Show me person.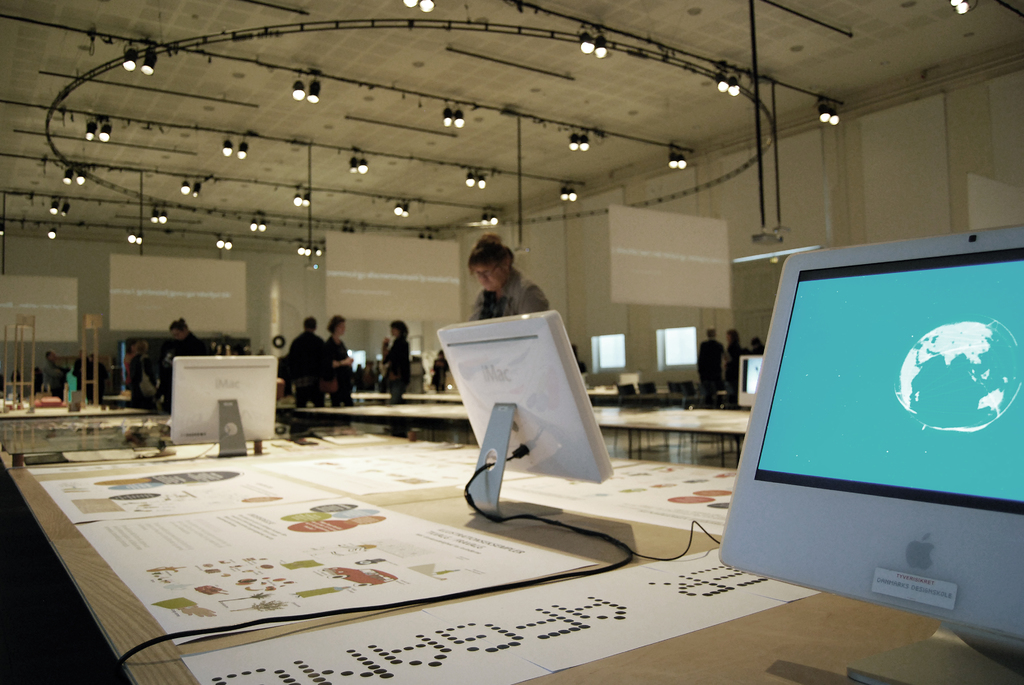
person is here: BBox(463, 224, 554, 322).
